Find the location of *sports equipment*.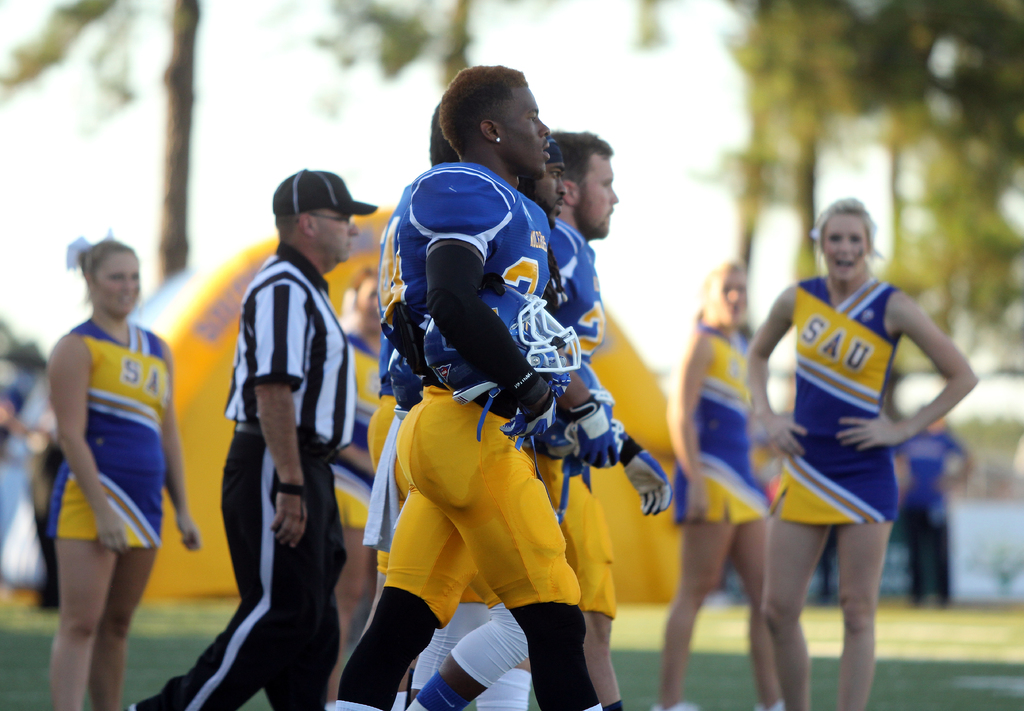
Location: region(424, 286, 579, 444).
